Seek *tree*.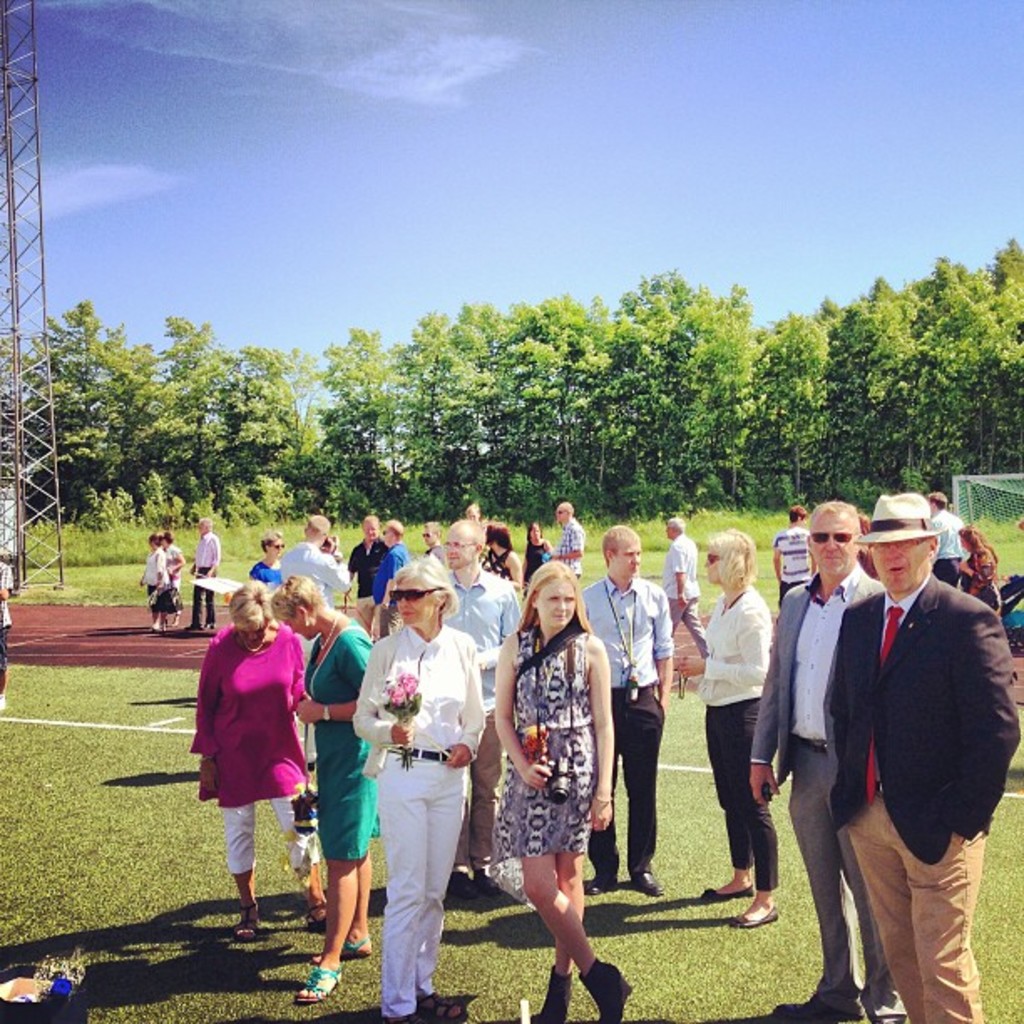
{"left": 218, "top": 341, "right": 328, "bottom": 519}.
